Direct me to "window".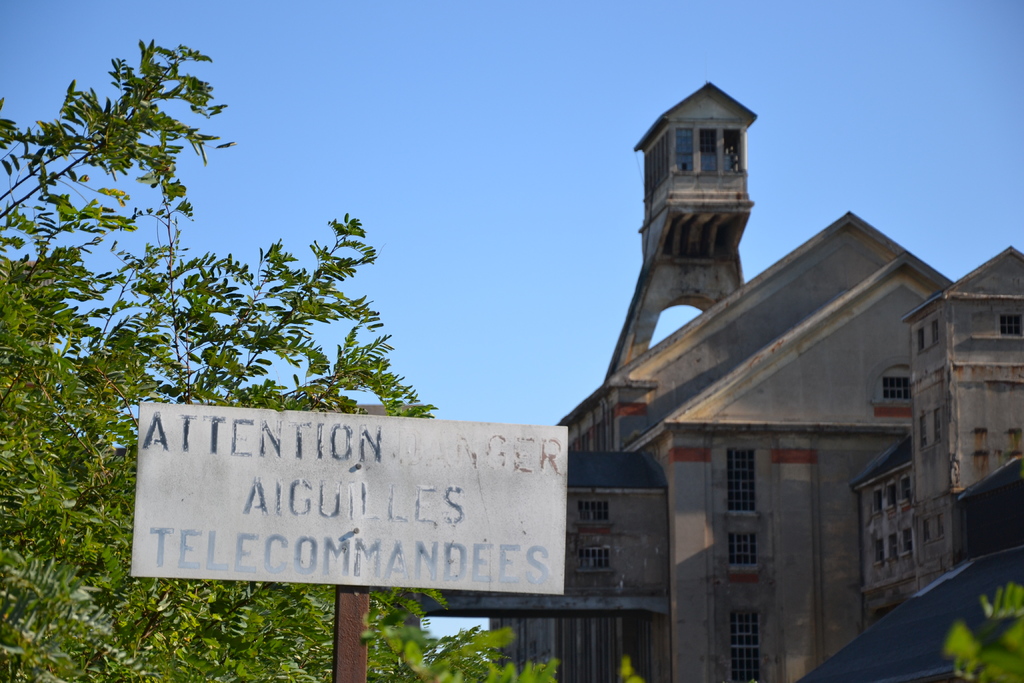
Direction: detection(935, 511, 945, 539).
